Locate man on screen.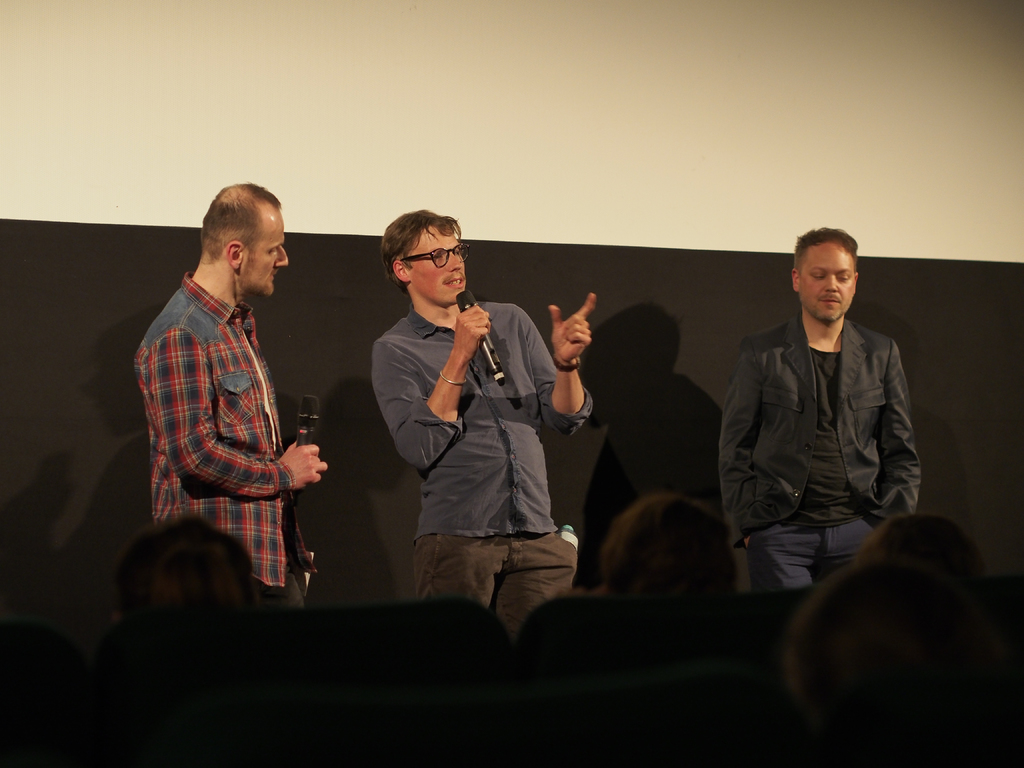
On screen at box=[366, 211, 597, 639].
